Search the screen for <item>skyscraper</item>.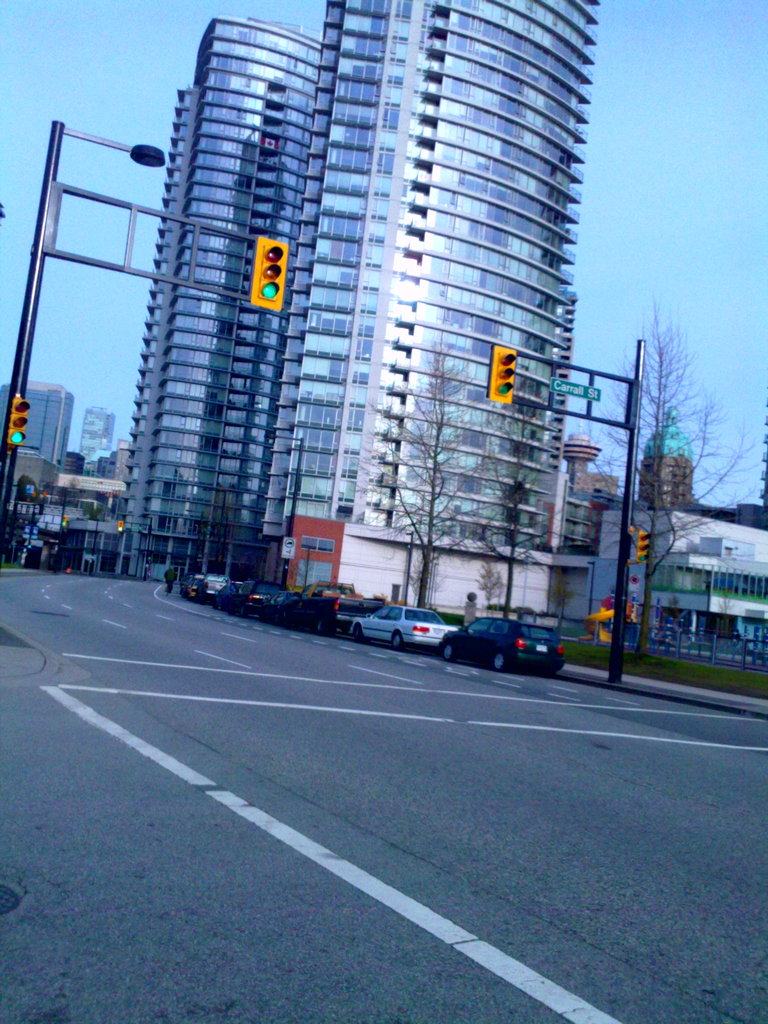
Found at [111, 11, 321, 573].
